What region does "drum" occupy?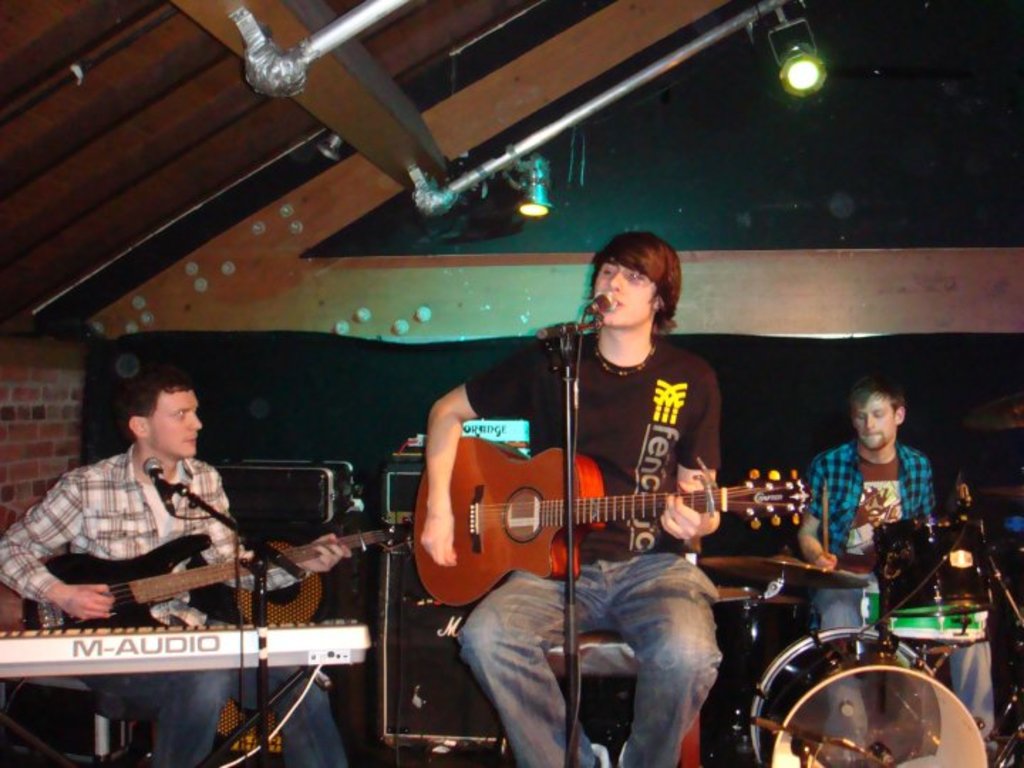
700,575,1015,755.
